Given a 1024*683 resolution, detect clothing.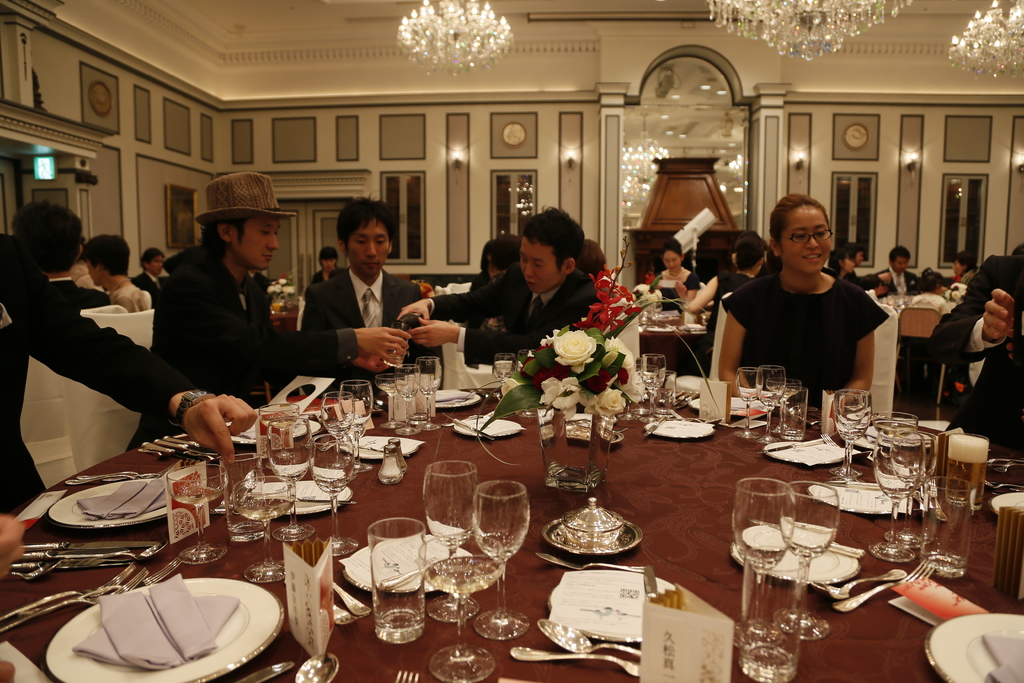
Rect(837, 269, 884, 293).
